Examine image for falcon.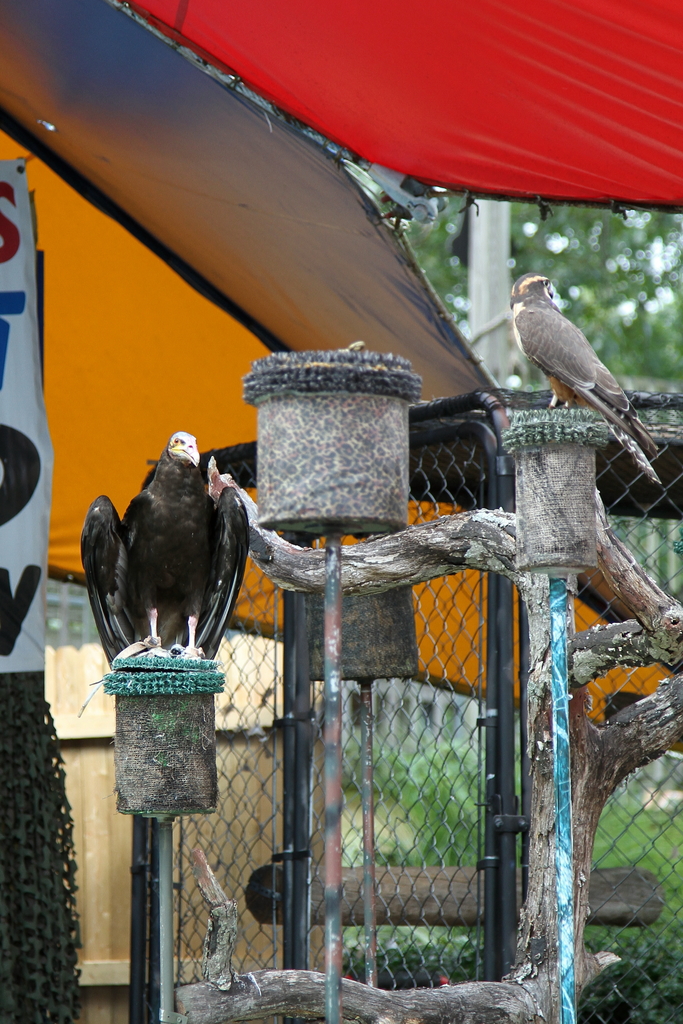
Examination result: region(497, 270, 663, 481).
